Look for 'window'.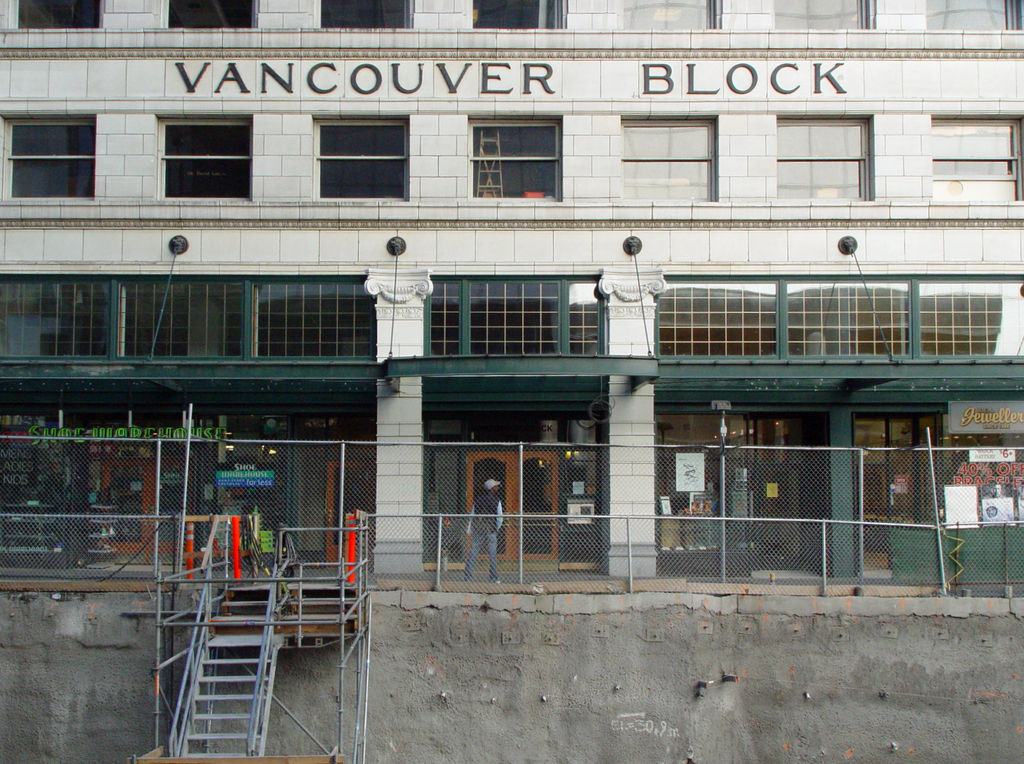
Found: left=0, top=277, right=112, bottom=362.
